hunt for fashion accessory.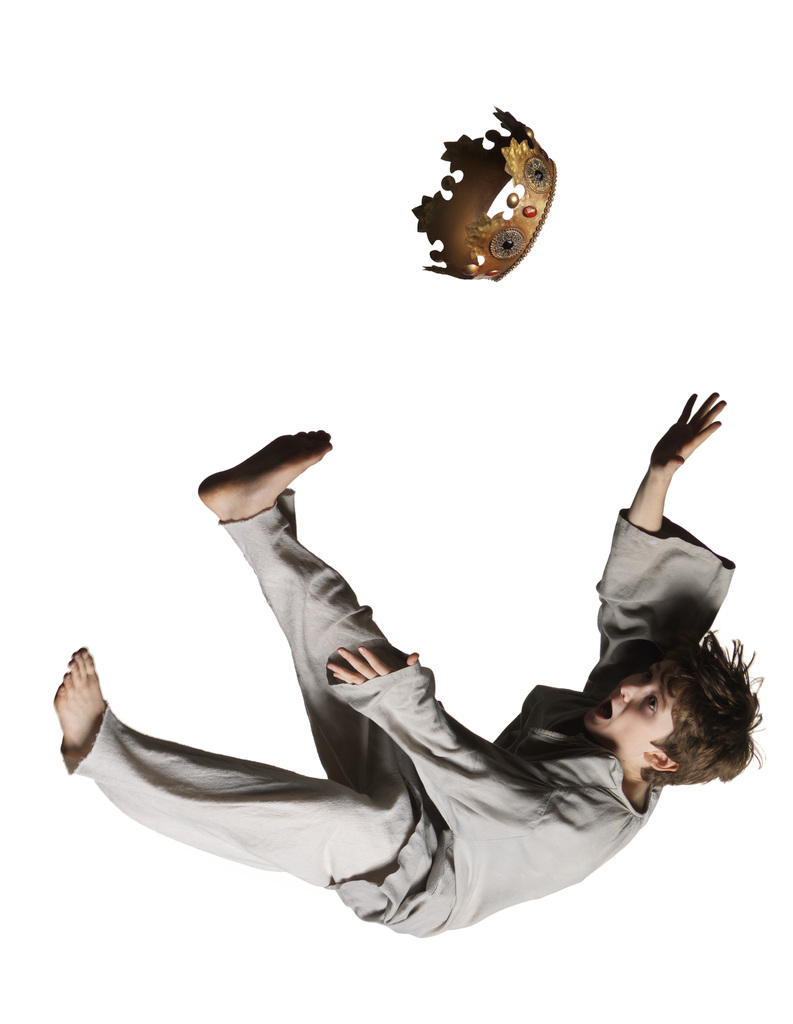
Hunted down at 410,104,562,281.
